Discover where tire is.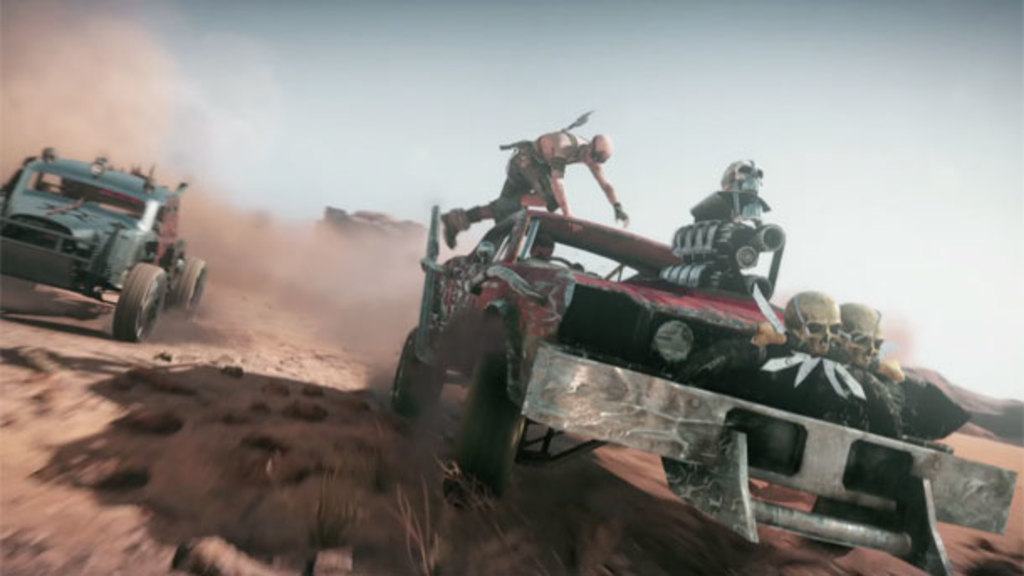
Discovered at 104, 249, 163, 329.
